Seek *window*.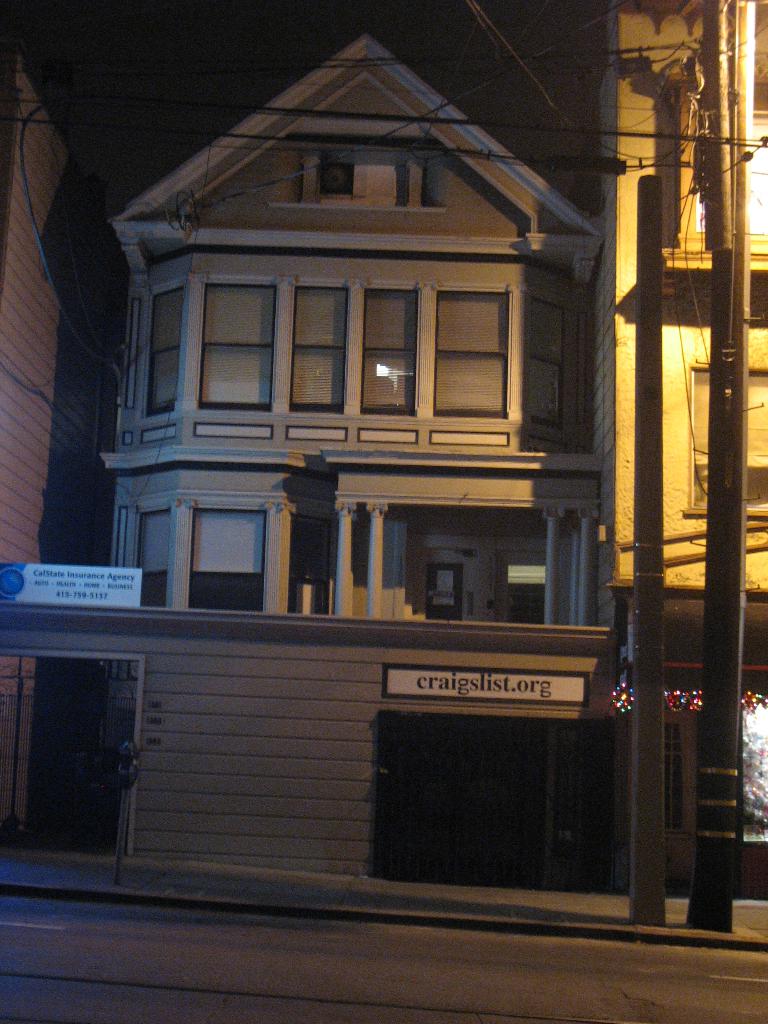
rect(197, 285, 270, 405).
